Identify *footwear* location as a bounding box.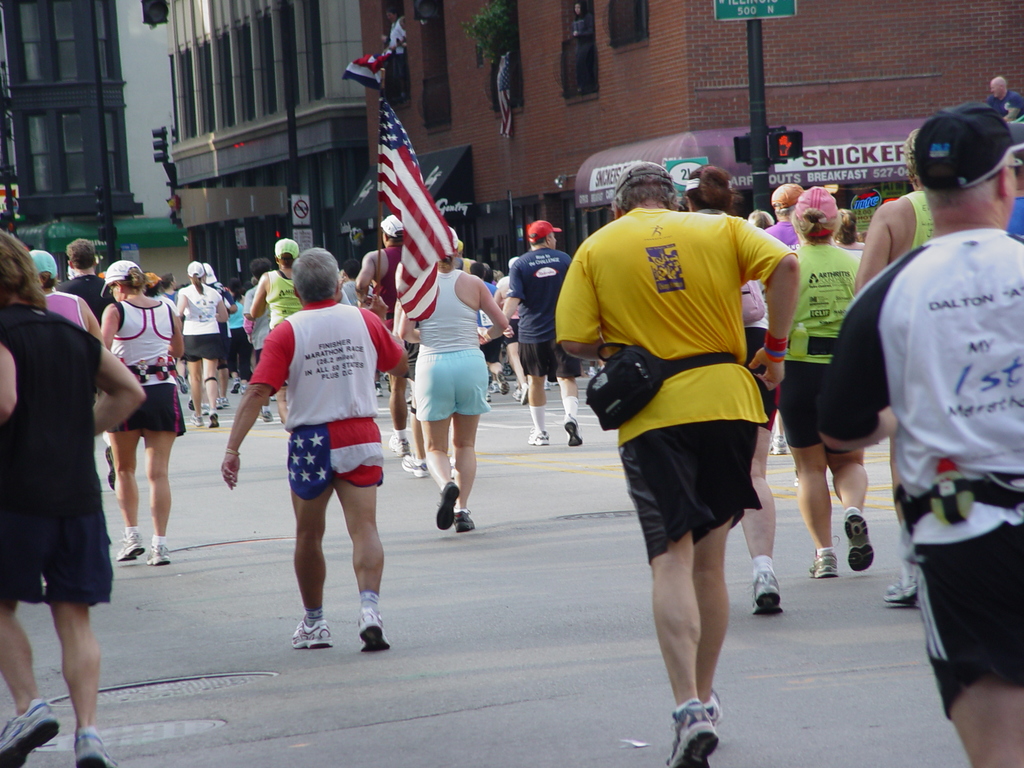
(x1=228, y1=373, x2=242, y2=394).
